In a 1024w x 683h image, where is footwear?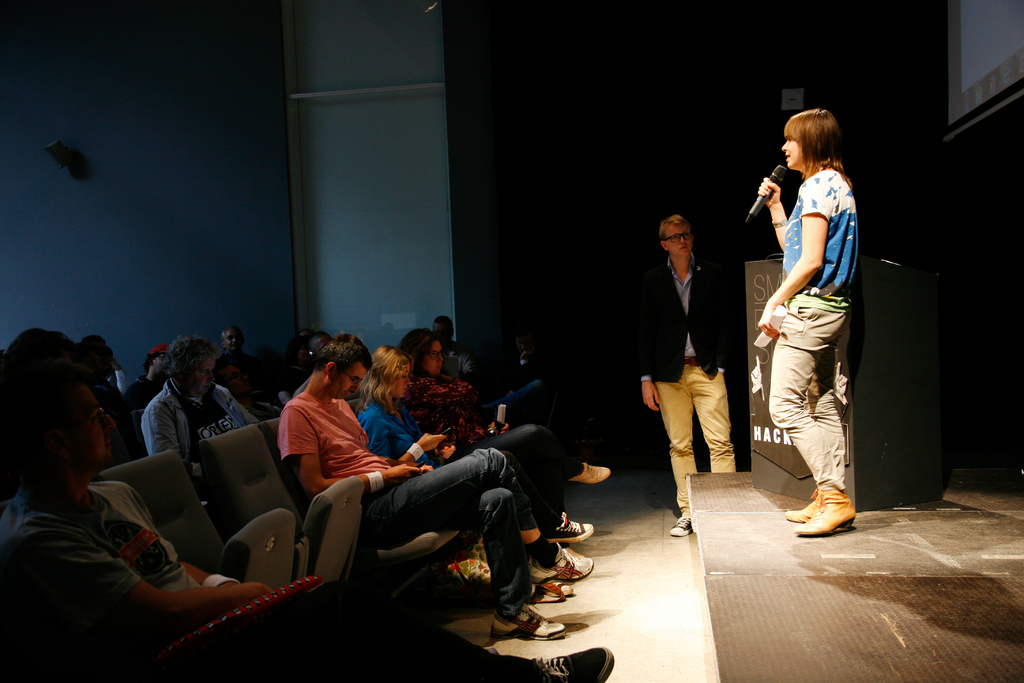
select_region(543, 511, 595, 542).
